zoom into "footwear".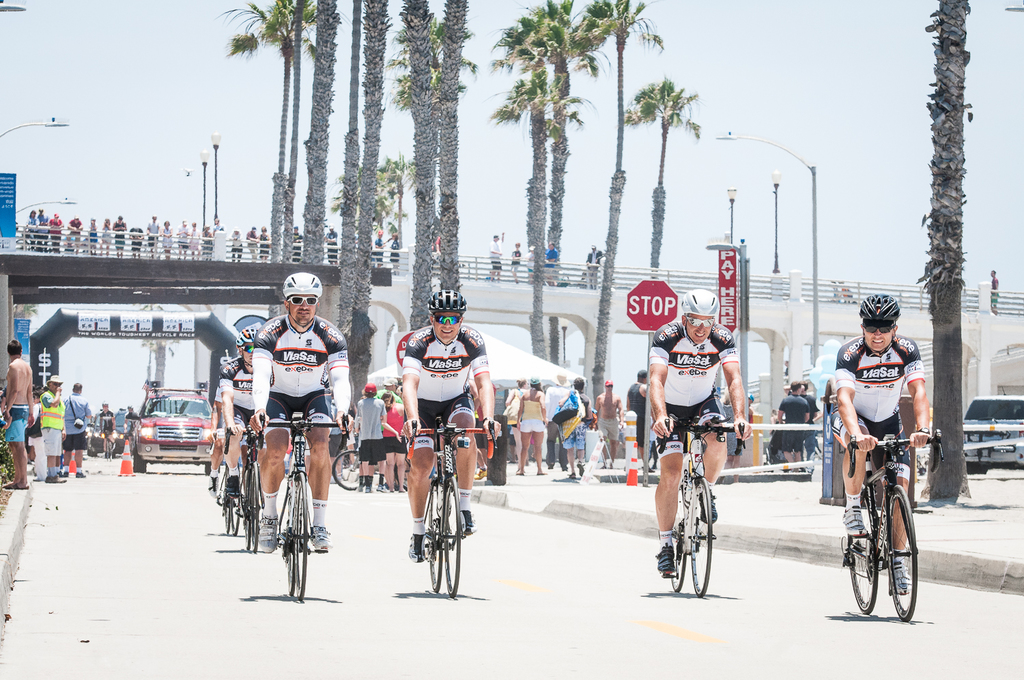
Zoom target: x1=887 y1=547 x2=911 y2=597.
